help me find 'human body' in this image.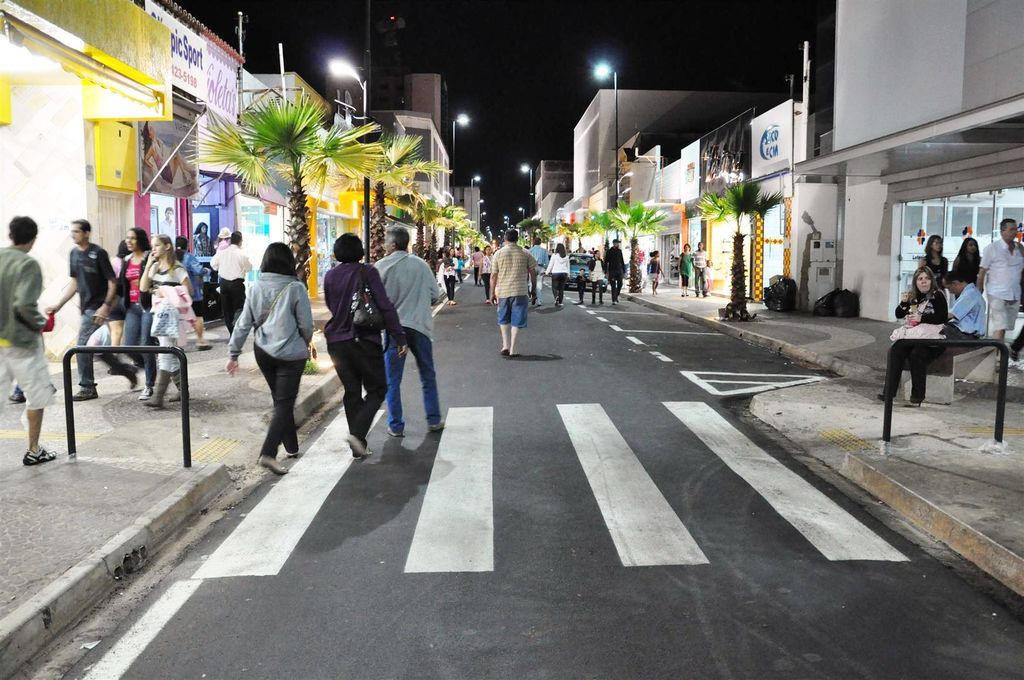
Found it: <bbox>586, 250, 611, 303</bbox>.
